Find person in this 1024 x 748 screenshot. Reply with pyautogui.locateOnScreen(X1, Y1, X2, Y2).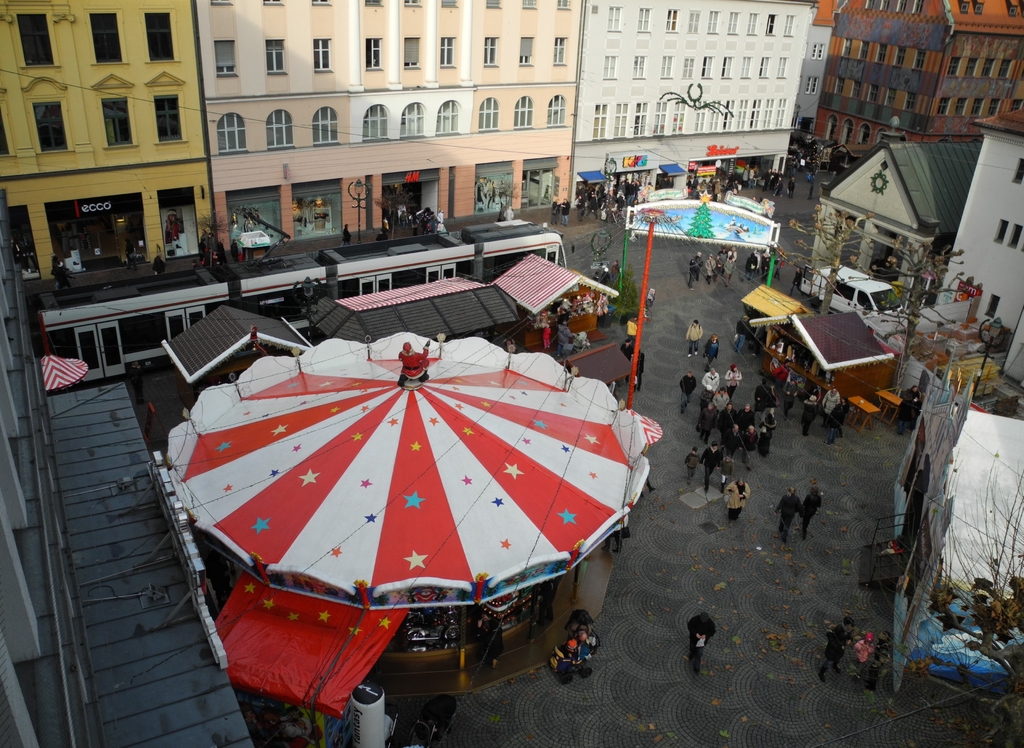
pyautogui.locateOnScreen(789, 172, 794, 198).
